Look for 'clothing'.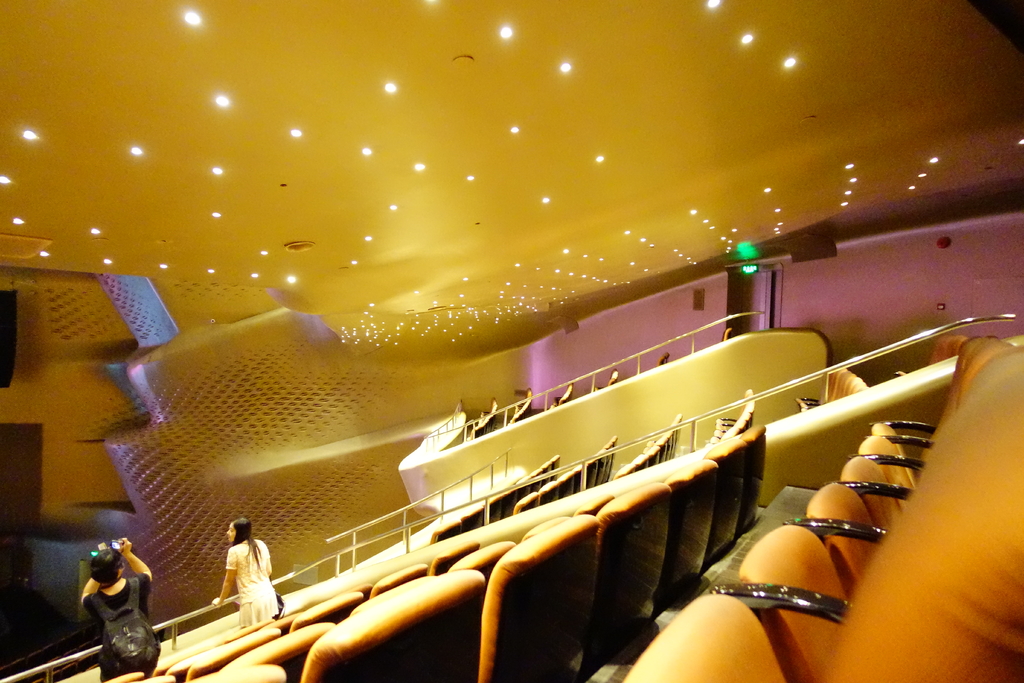
Found: (82,573,161,682).
